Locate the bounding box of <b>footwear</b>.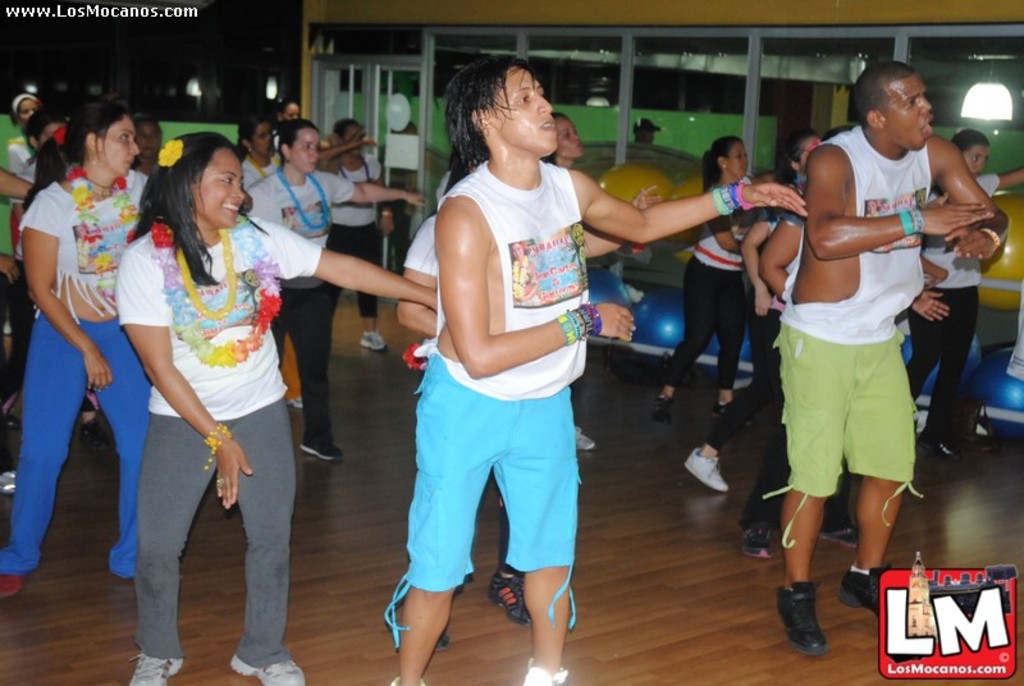
Bounding box: 518:657:566:685.
